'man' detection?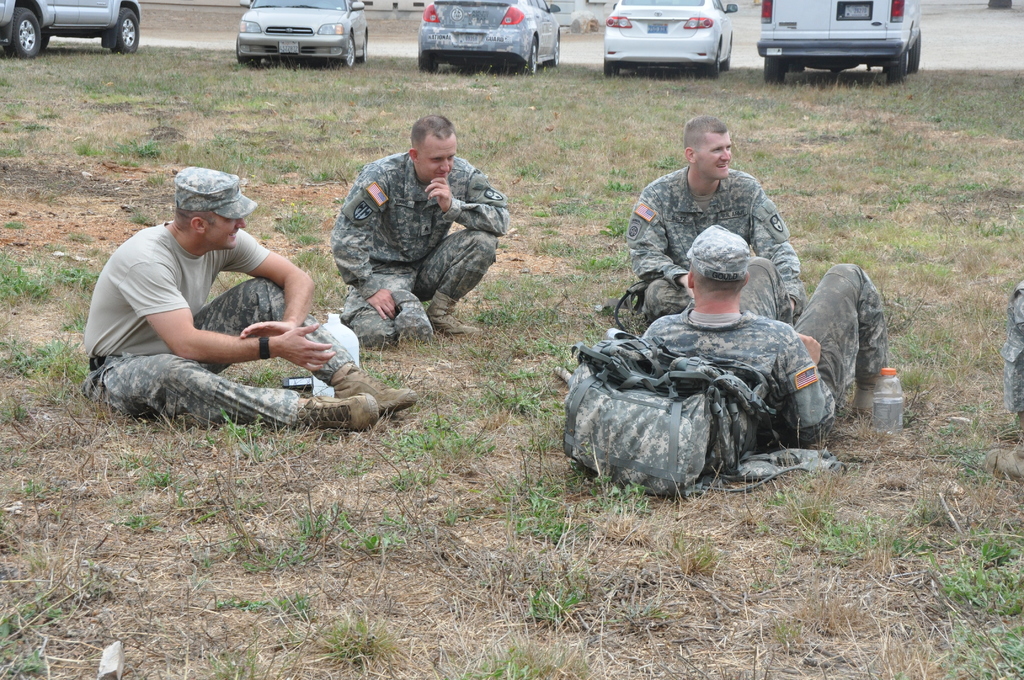
detection(329, 108, 513, 352)
